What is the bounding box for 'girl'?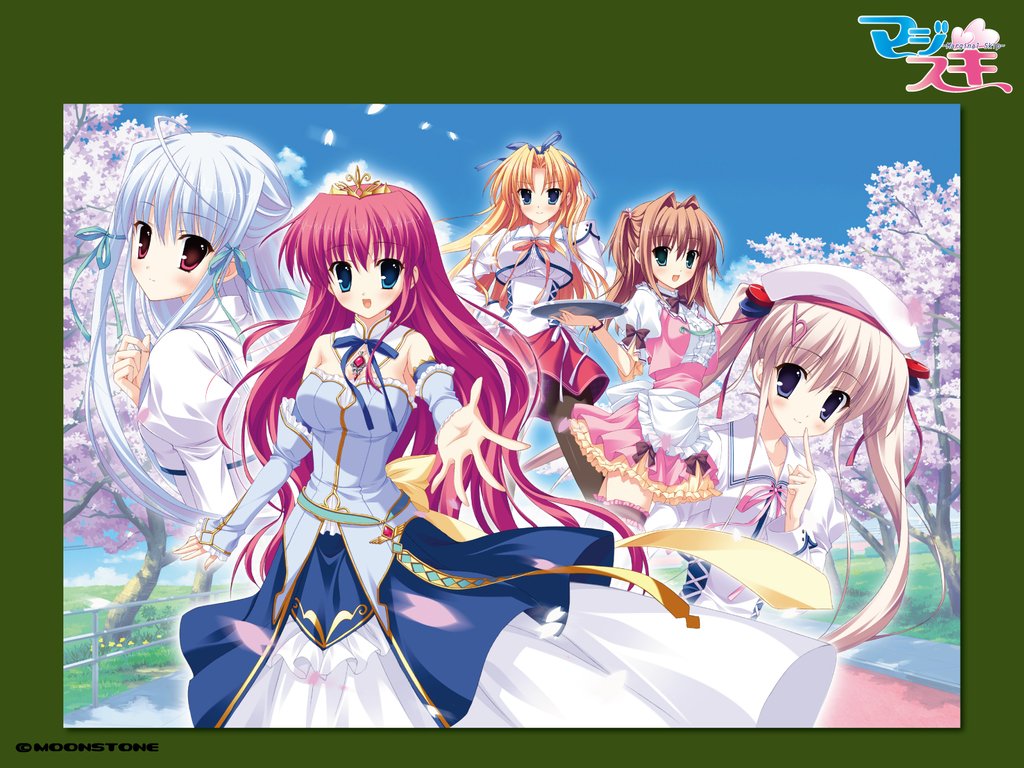
left=438, top=131, right=610, bottom=524.
